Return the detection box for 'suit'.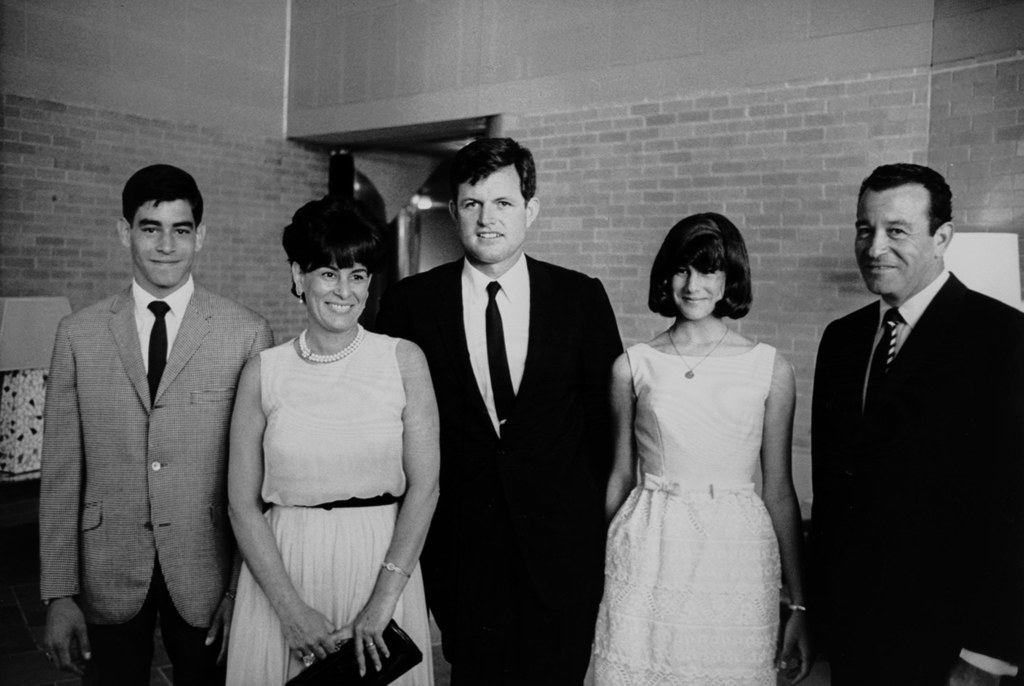
x1=803 y1=271 x2=1023 y2=685.
